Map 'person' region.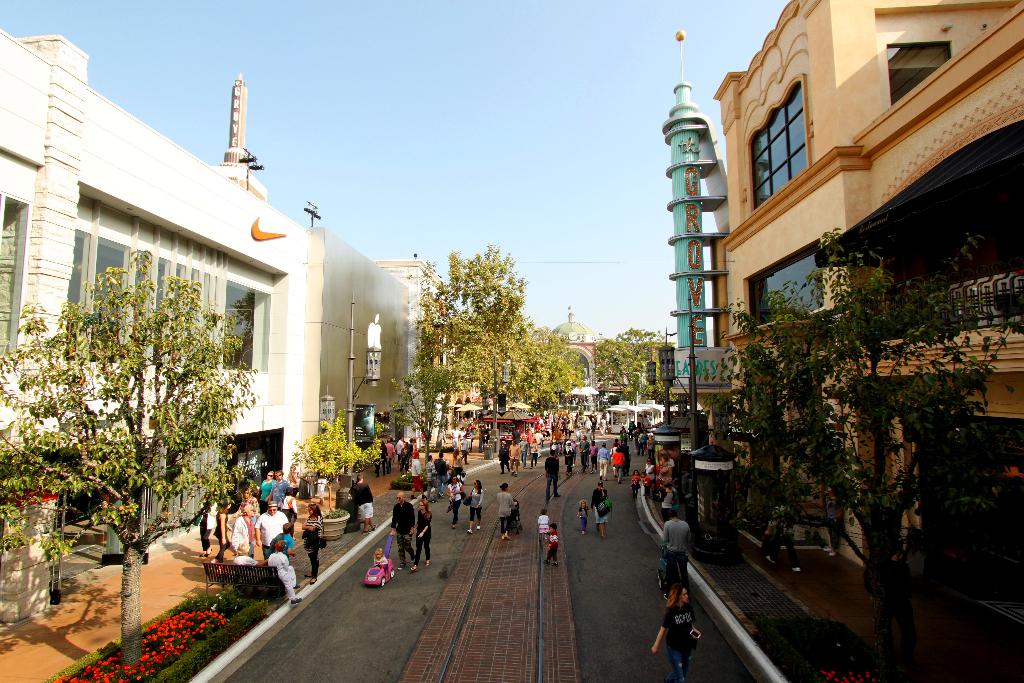
Mapped to locate(591, 482, 609, 541).
